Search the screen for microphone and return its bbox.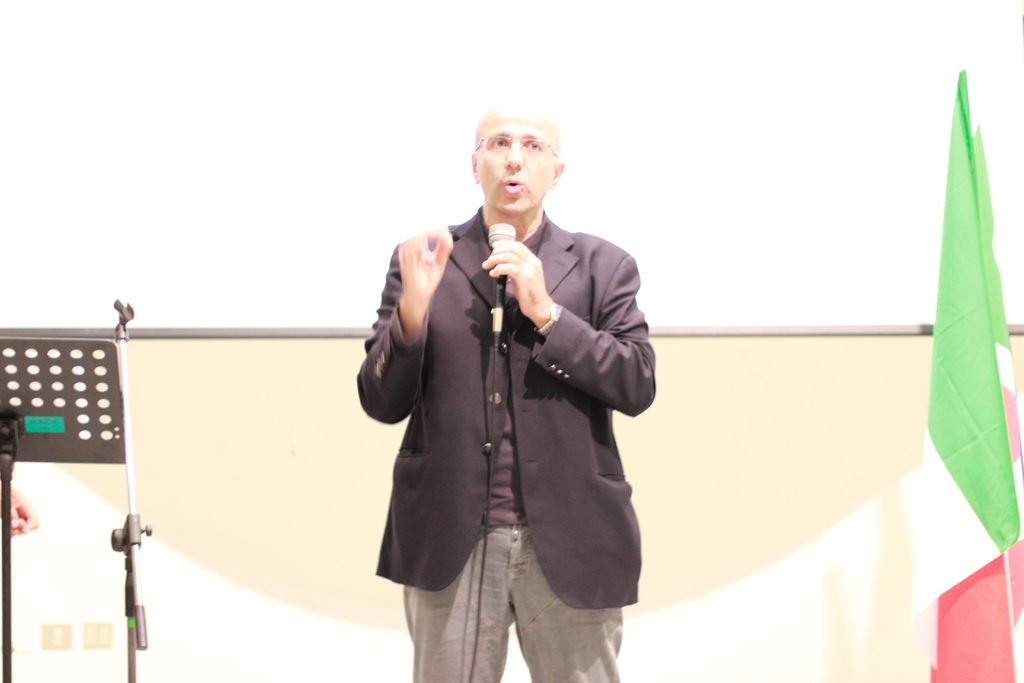
Found: <box>492,220,517,312</box>.
